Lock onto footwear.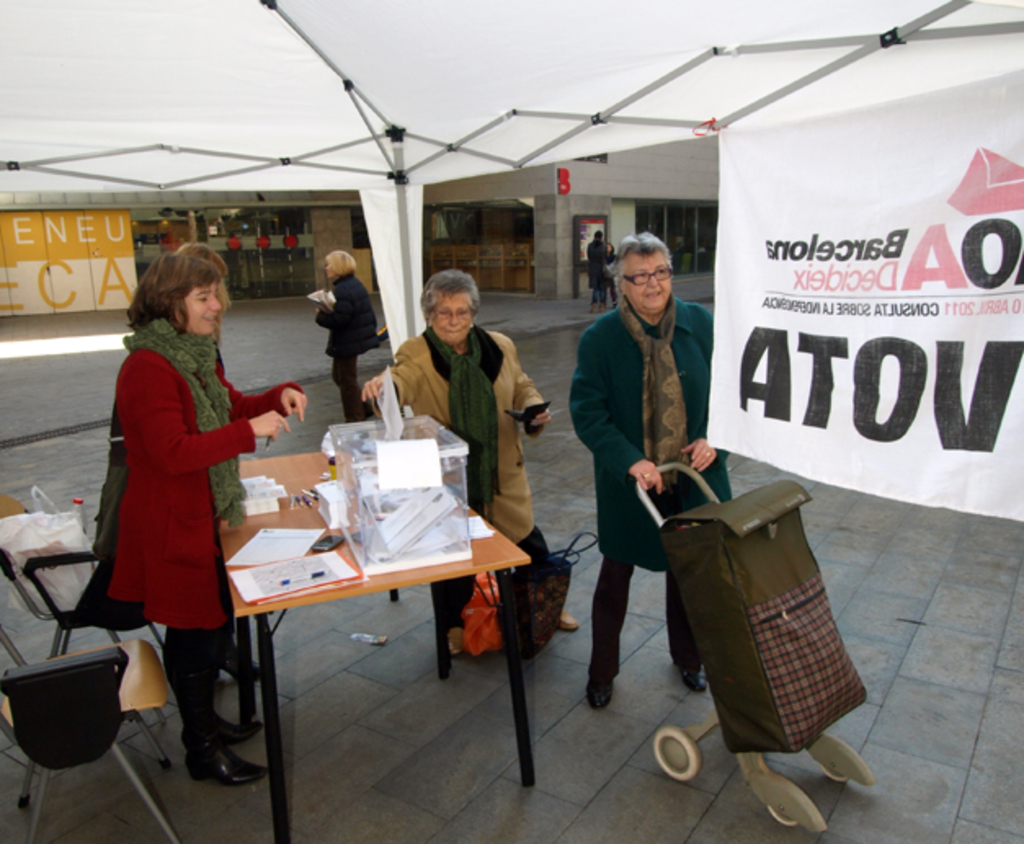
Locked: pyautogui.locateOnScreen(449, 629, 467, 658).
